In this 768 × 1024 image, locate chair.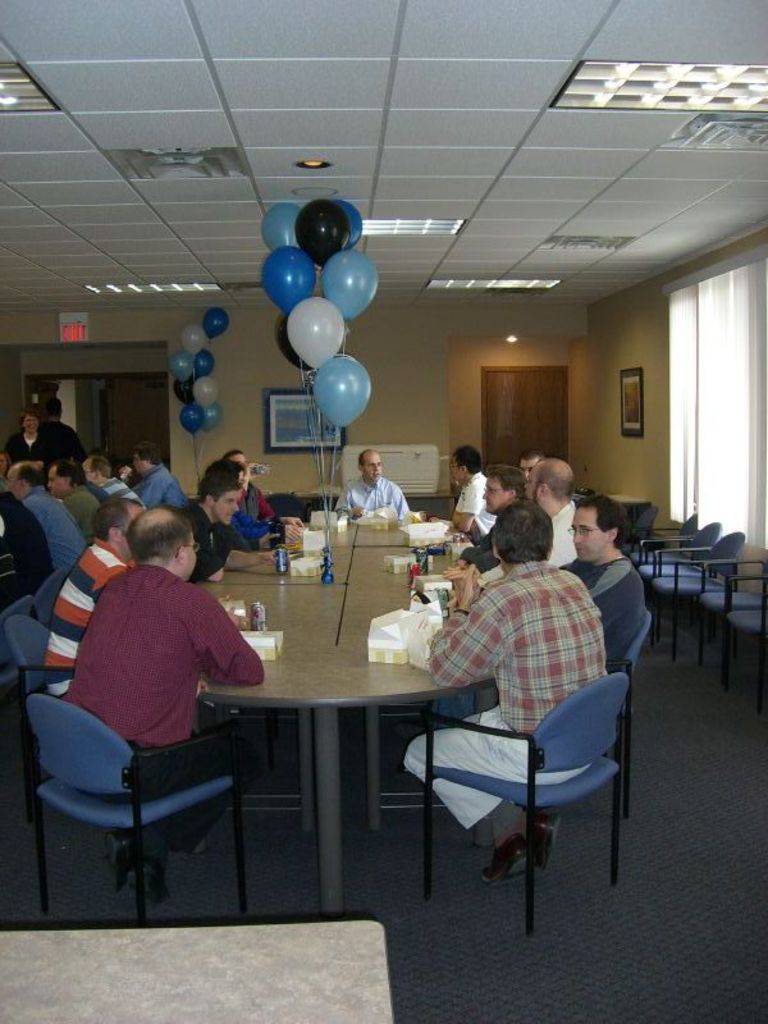
Bounding box: pyautogui.locateOnScreen(628, 511, 695, 568).
